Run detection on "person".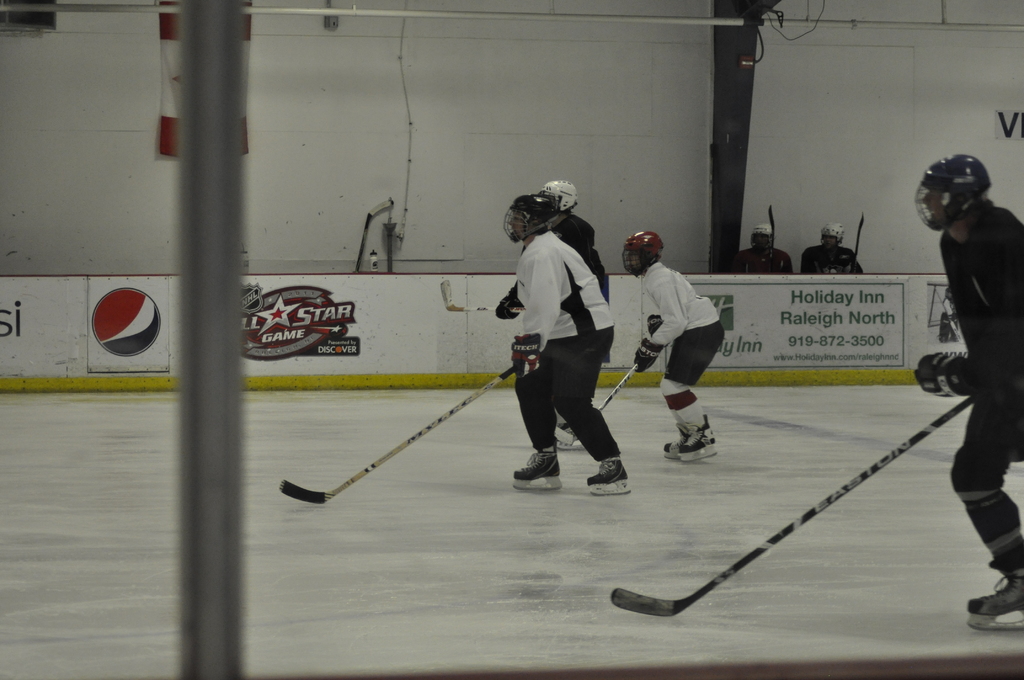
Result: detection(618, 229, 728, 452).
